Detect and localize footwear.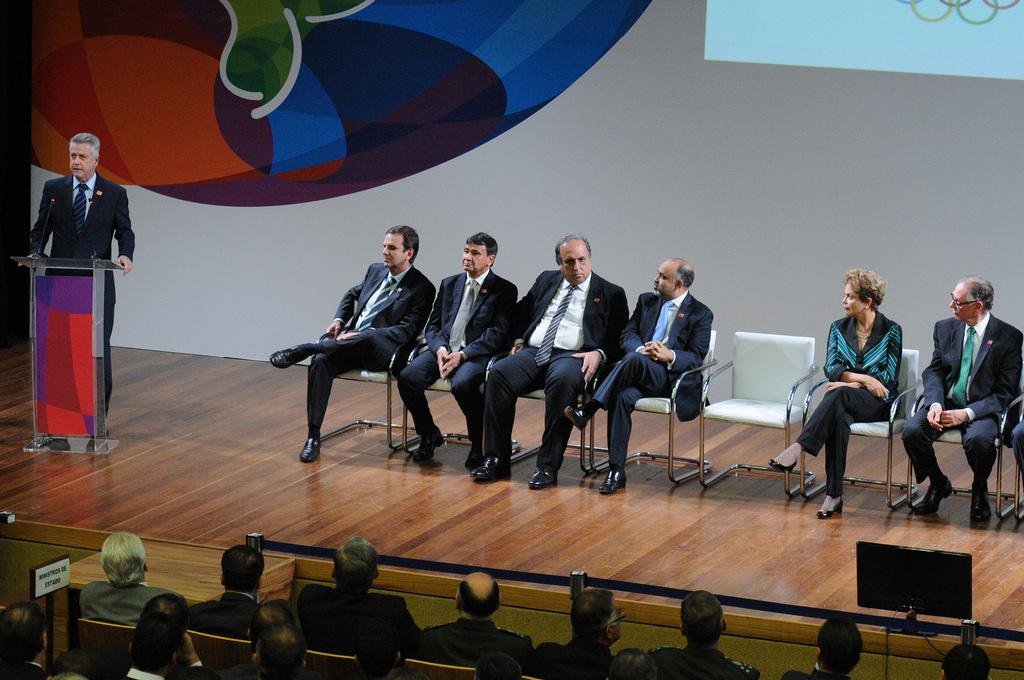
Localized at BBox(465, 441, 485, 460).
